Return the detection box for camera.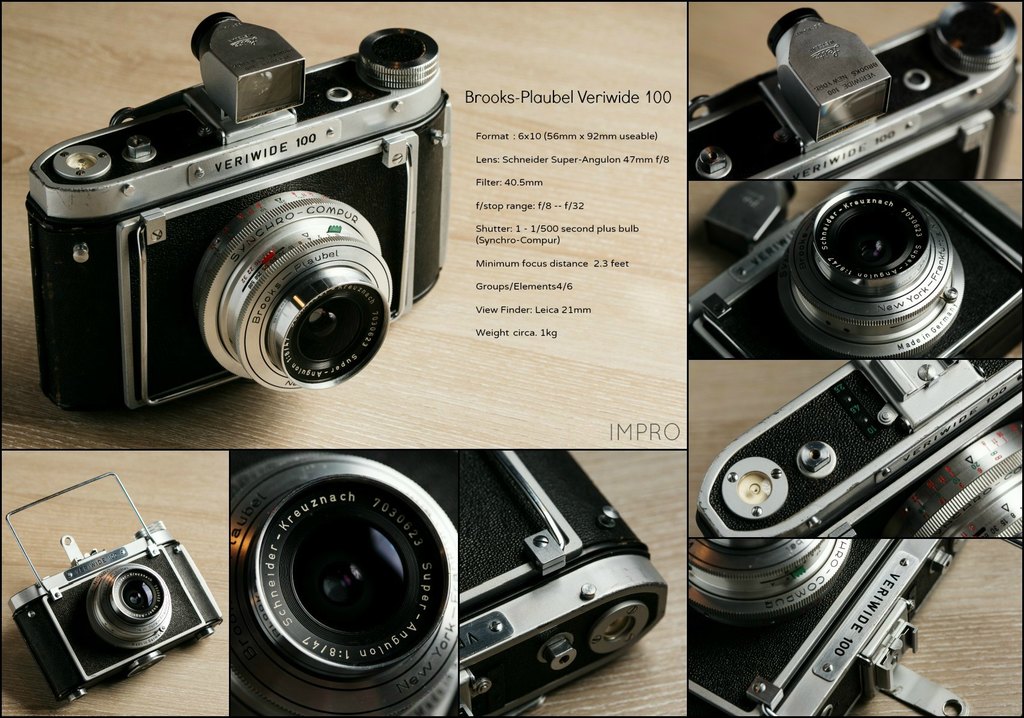
rect(694, 359, 1023, 528).
